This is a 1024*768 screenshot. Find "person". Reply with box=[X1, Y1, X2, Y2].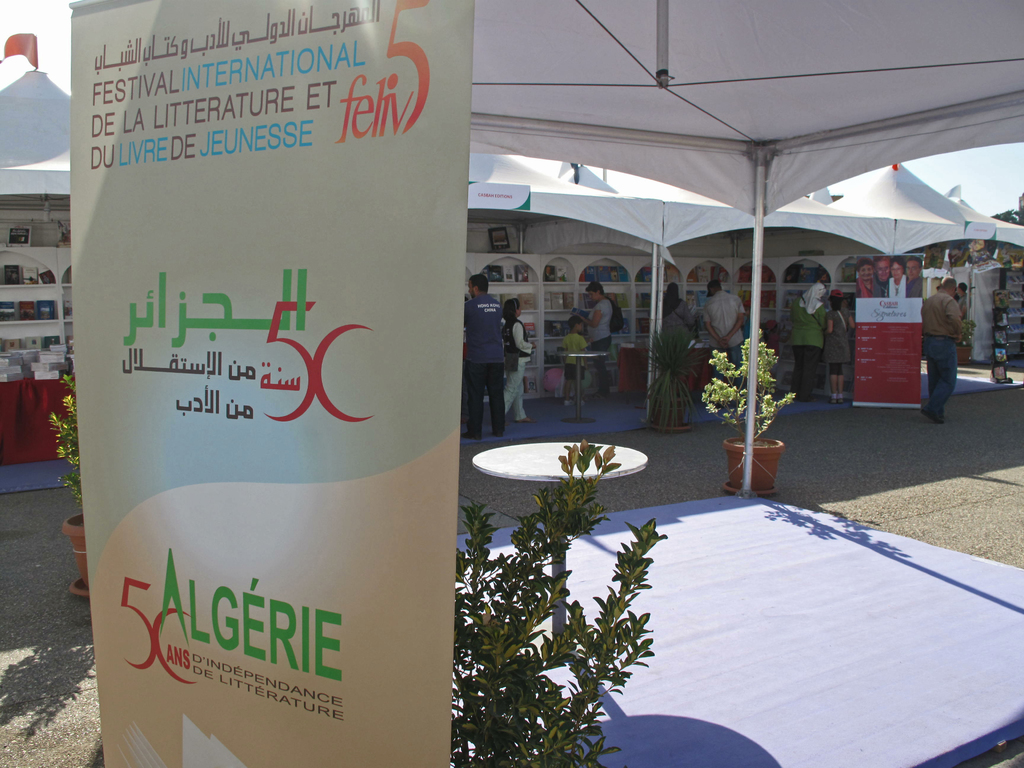
box=[904, 257, 924, 295].
